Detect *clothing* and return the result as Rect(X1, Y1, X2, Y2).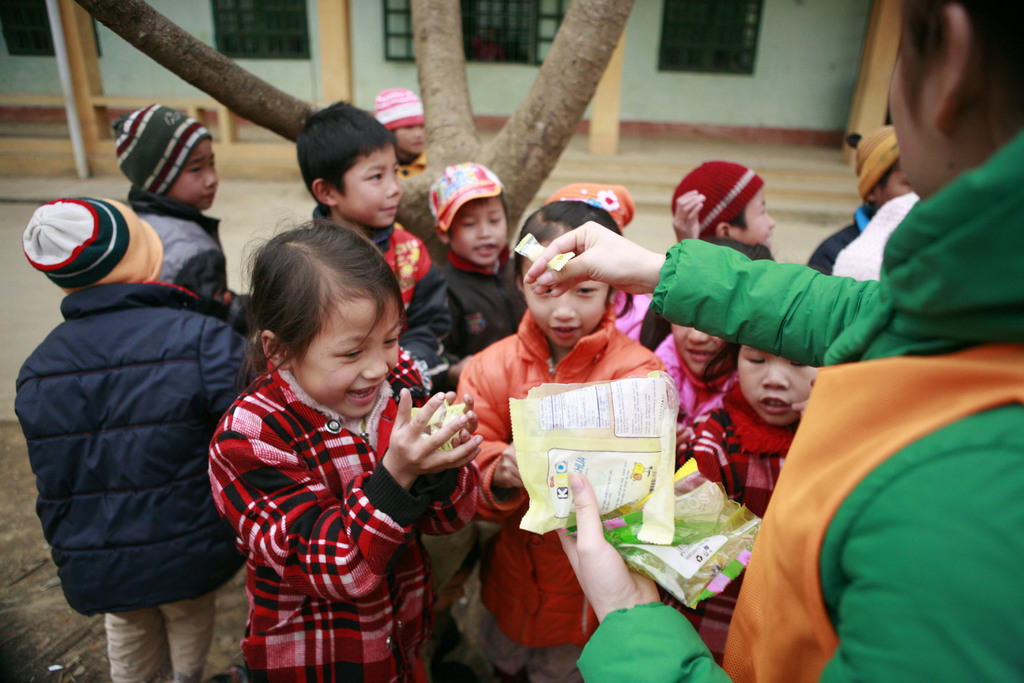
Rect(124, 188, 239, 315).
